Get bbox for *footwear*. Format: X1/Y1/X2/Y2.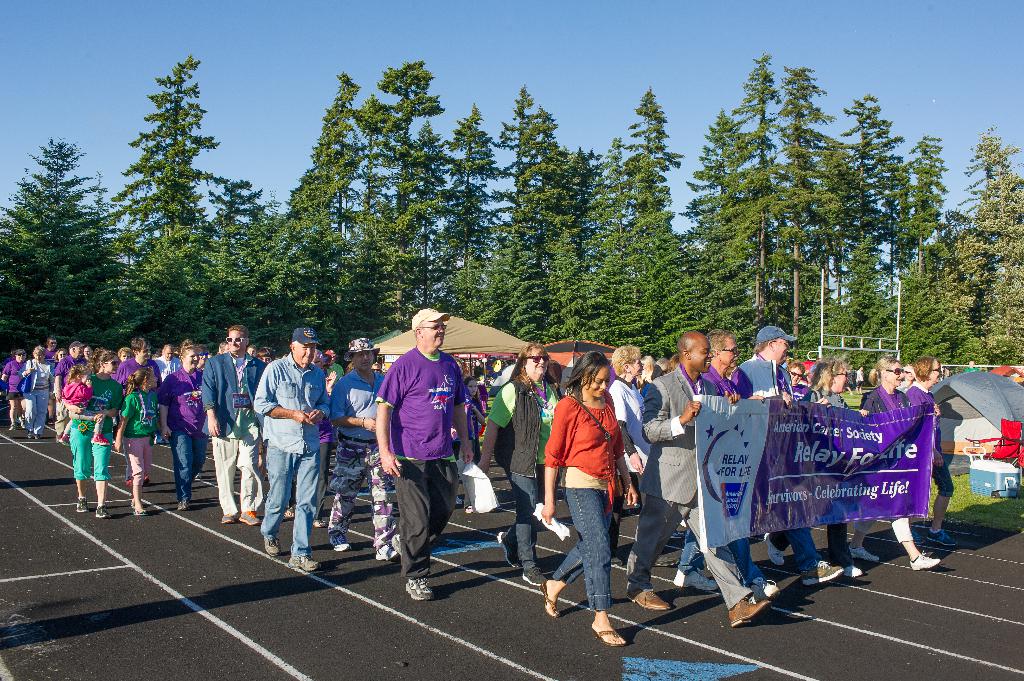
853/545/878/557.
